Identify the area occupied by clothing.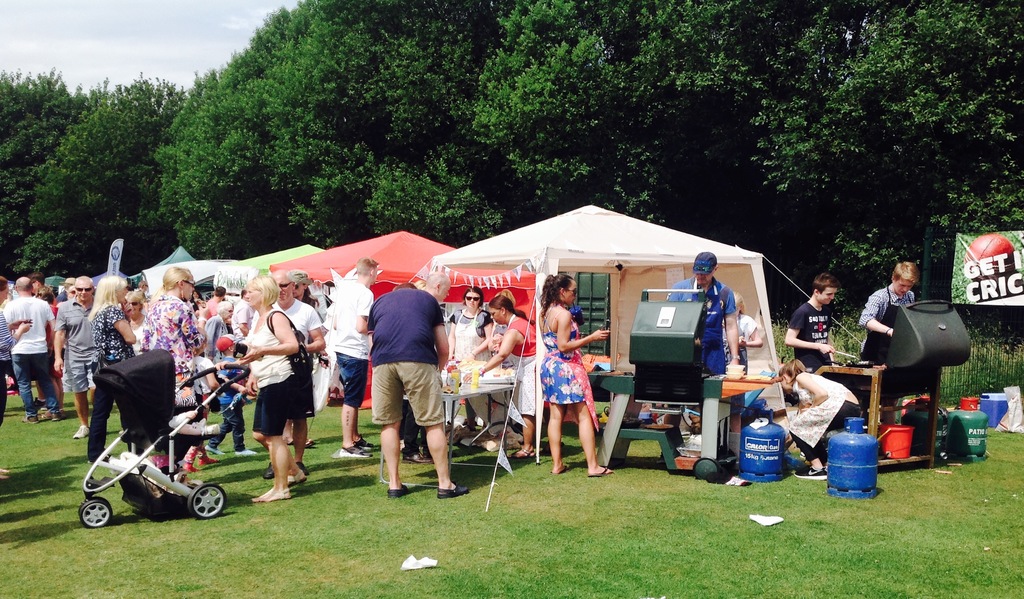
Area: select_region(249, 380, 295, 432).
